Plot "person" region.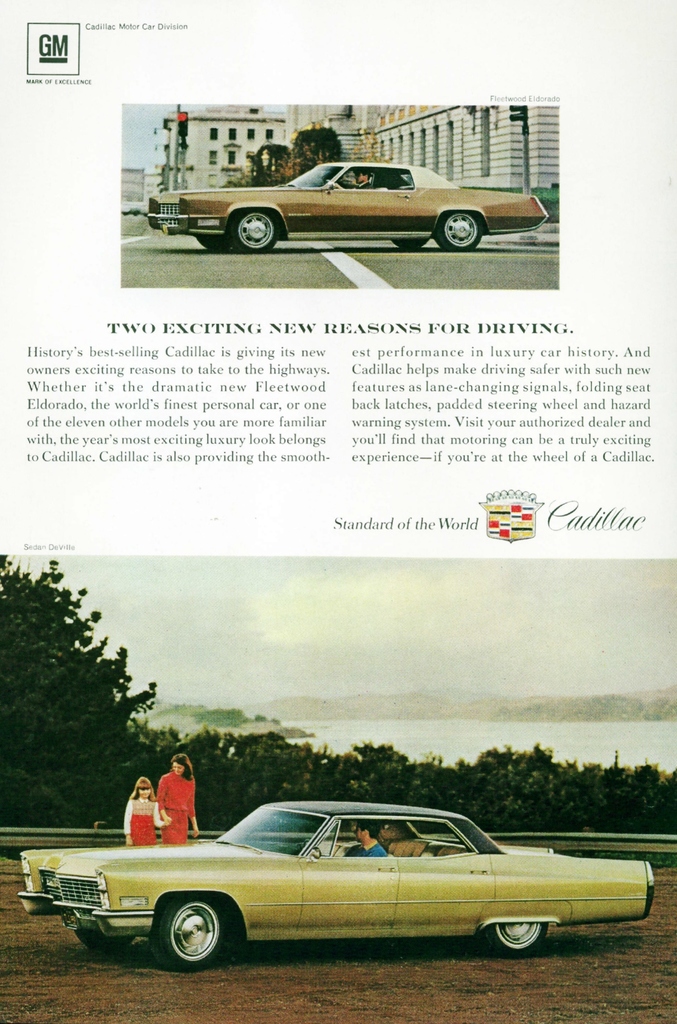
Plotted at {"x1": 346, "y1": 824, "x2": 390, "y2": 860}.
